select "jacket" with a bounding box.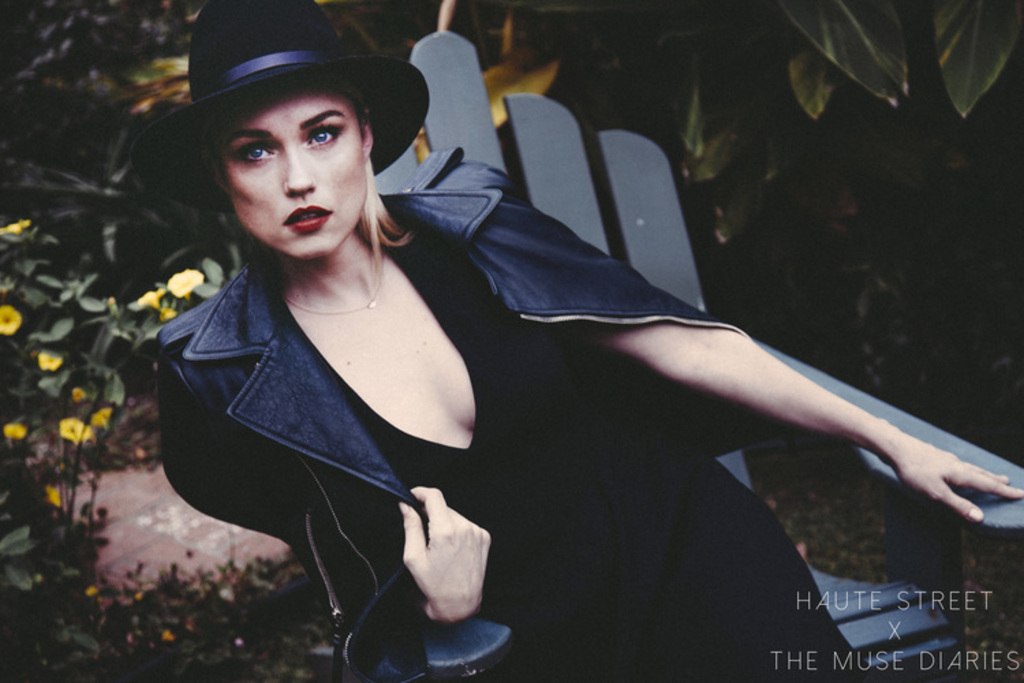
{"left": 90, "top": 98, "right": 676, "bottom": 664}.
